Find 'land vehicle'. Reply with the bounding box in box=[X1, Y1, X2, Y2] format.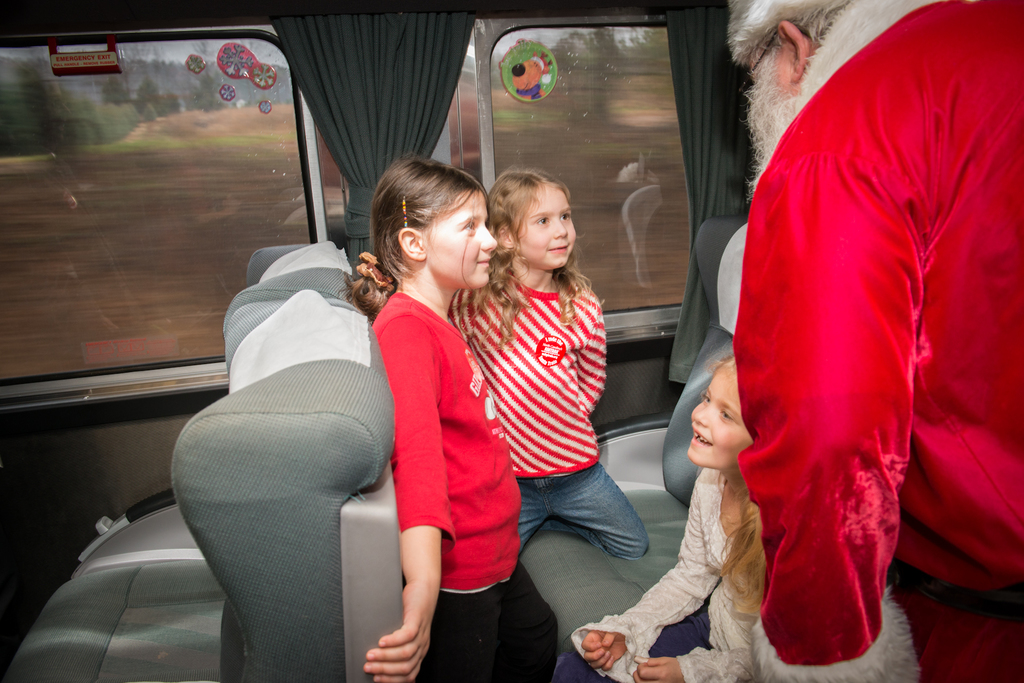
box=[0, 0, 1023, 682].
